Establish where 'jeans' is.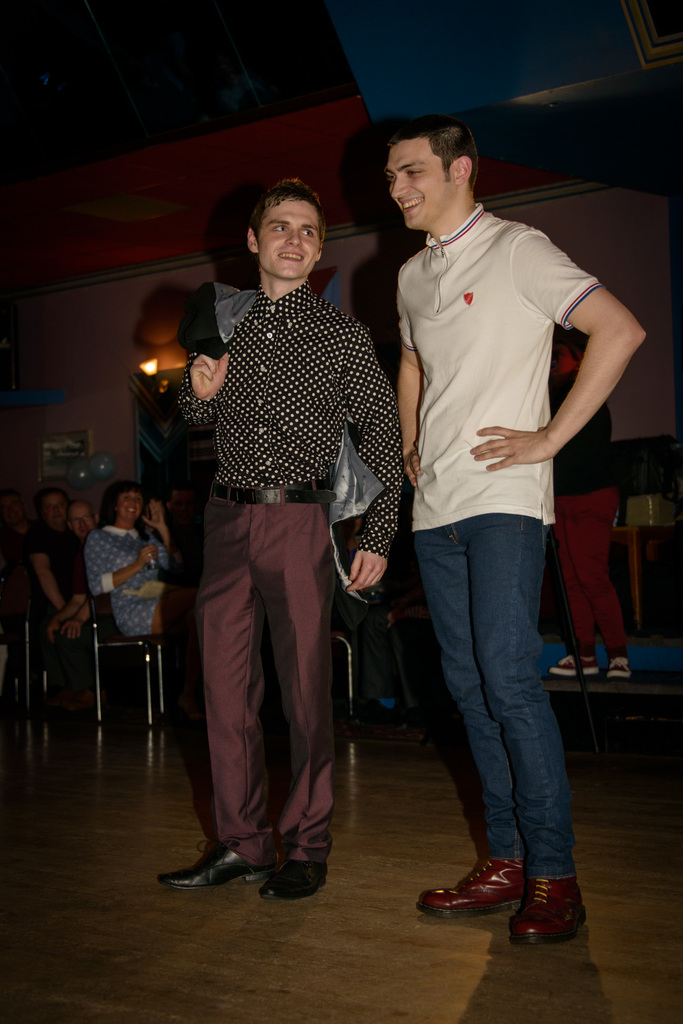
Established at 410 506 583 920.
